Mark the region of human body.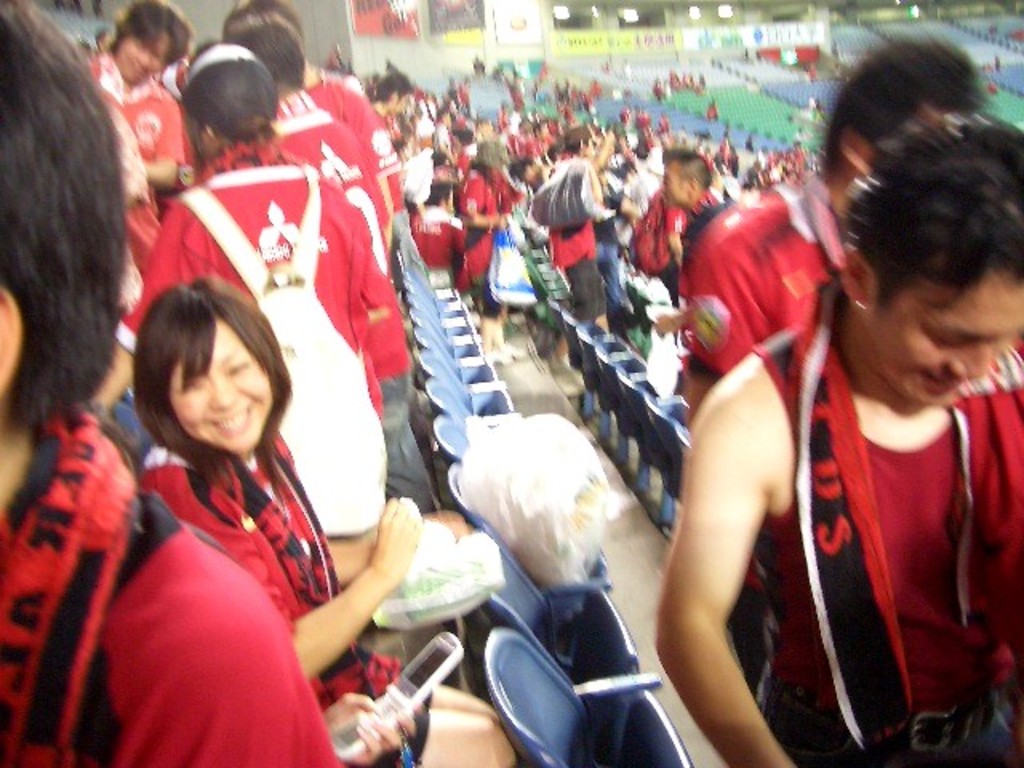
Region: pyautogui.locateOnScreen(682, 32, 994, 410).
